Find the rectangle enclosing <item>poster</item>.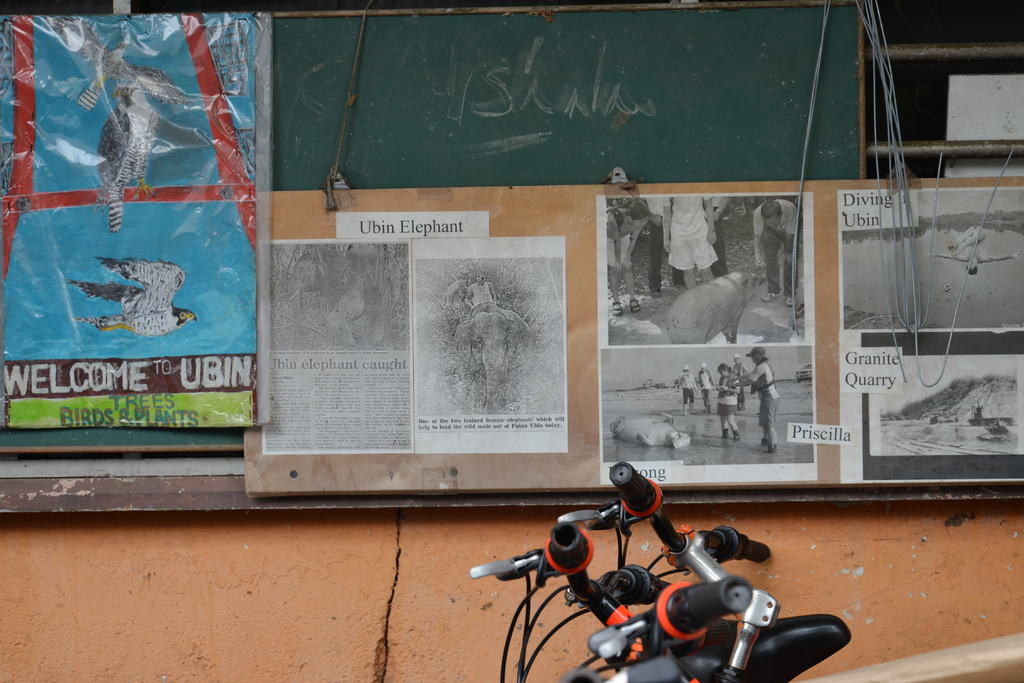
337 210 490 242.
